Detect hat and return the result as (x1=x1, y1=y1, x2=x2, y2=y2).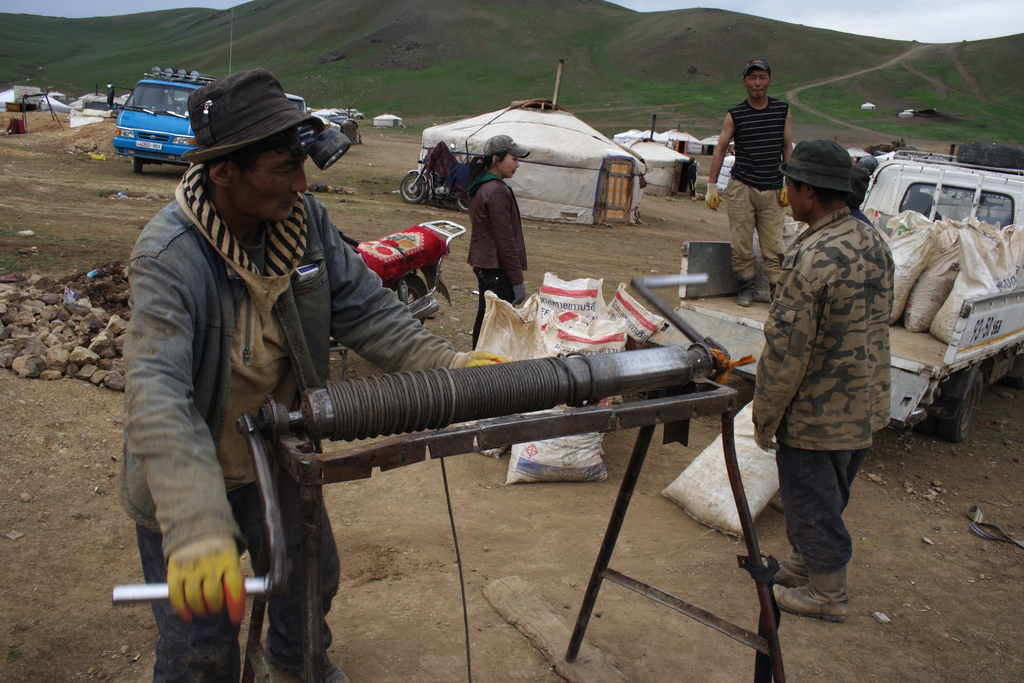
(x1=778, y1=139, x2=863, y2=195).
